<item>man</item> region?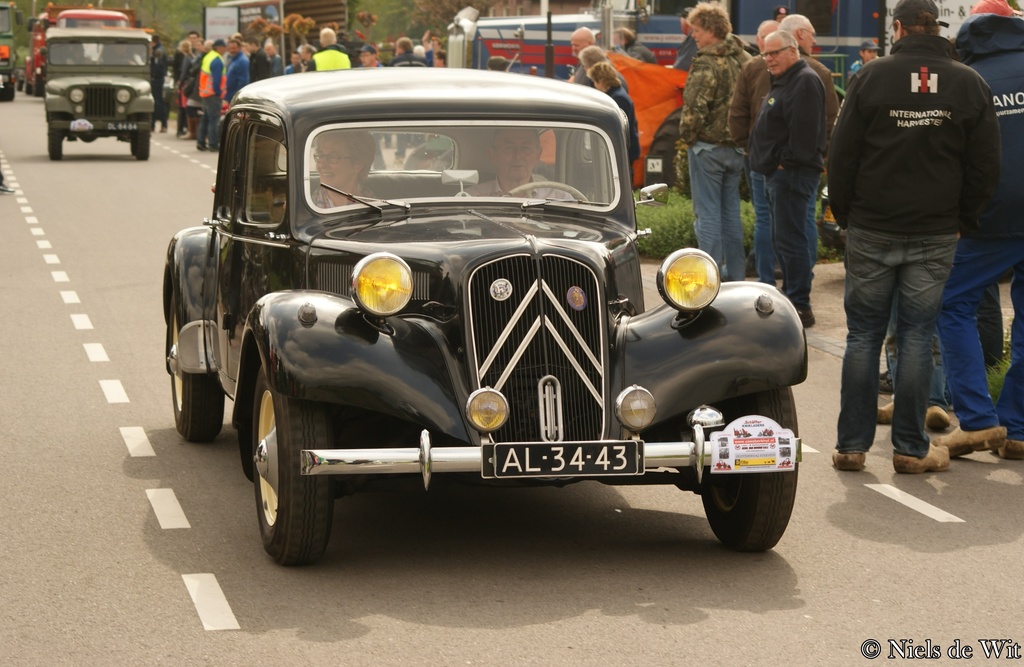
crop(845, 42, 881, 86)
